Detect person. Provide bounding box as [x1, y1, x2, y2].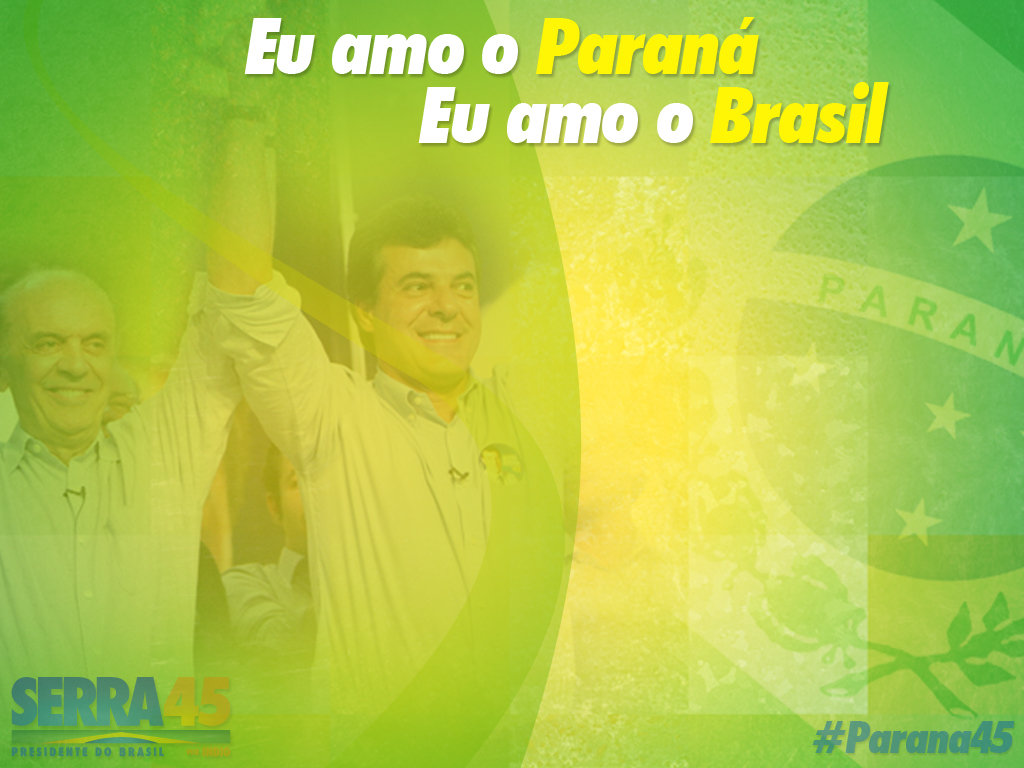
[203, 24, 519, 763].
